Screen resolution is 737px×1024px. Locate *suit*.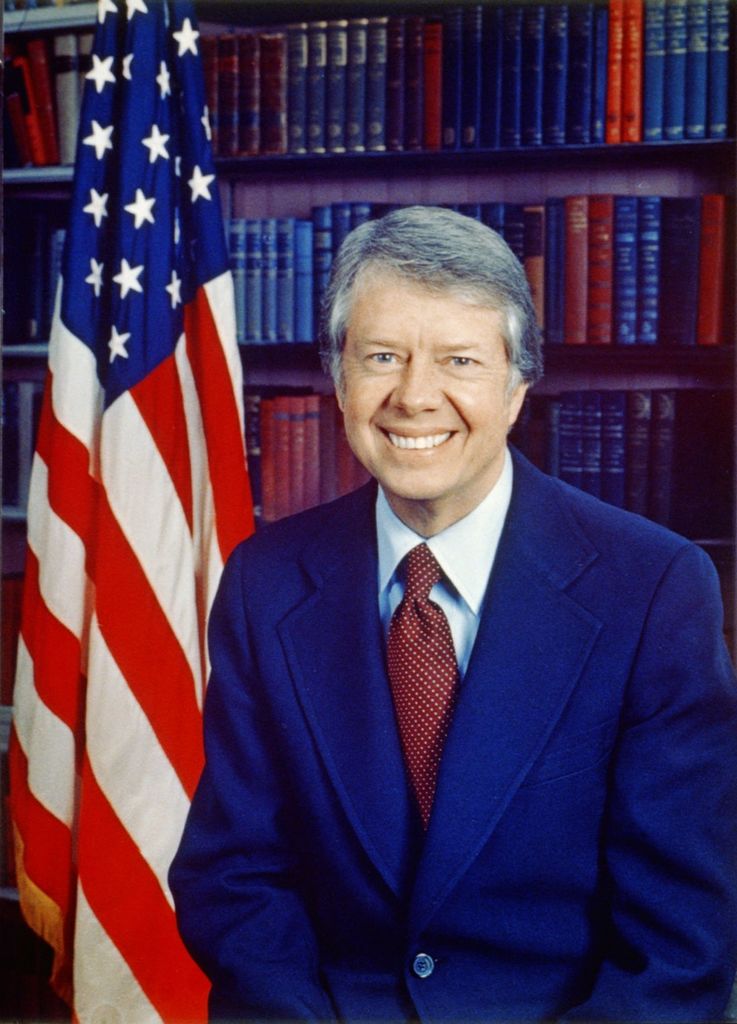
213 448 718 990.
